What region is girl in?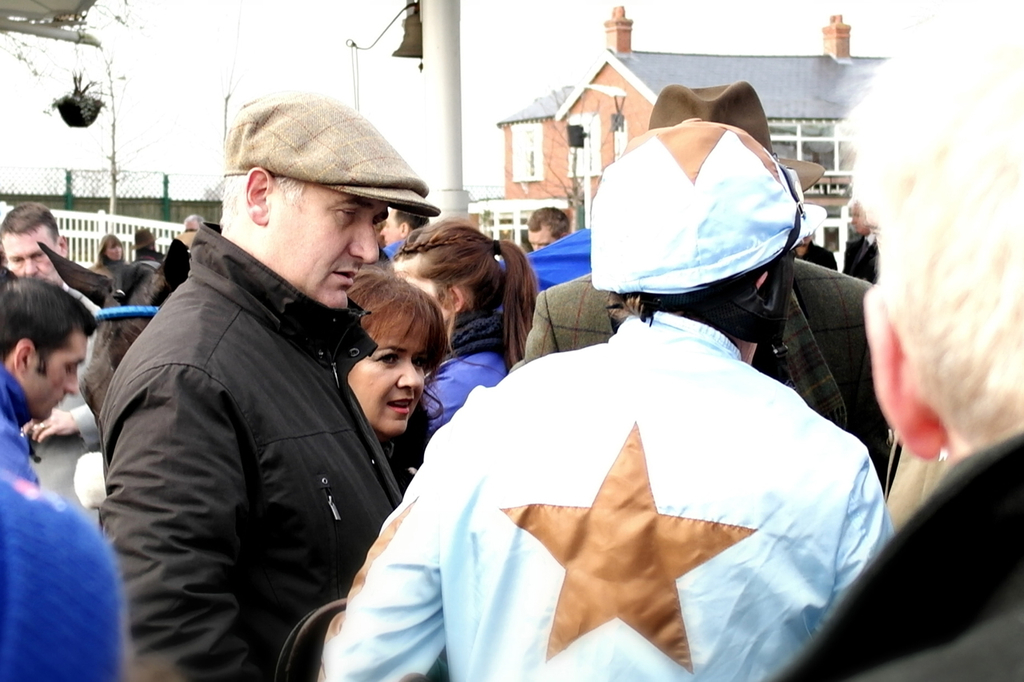
l=90, t=235, r=134, b=292.
